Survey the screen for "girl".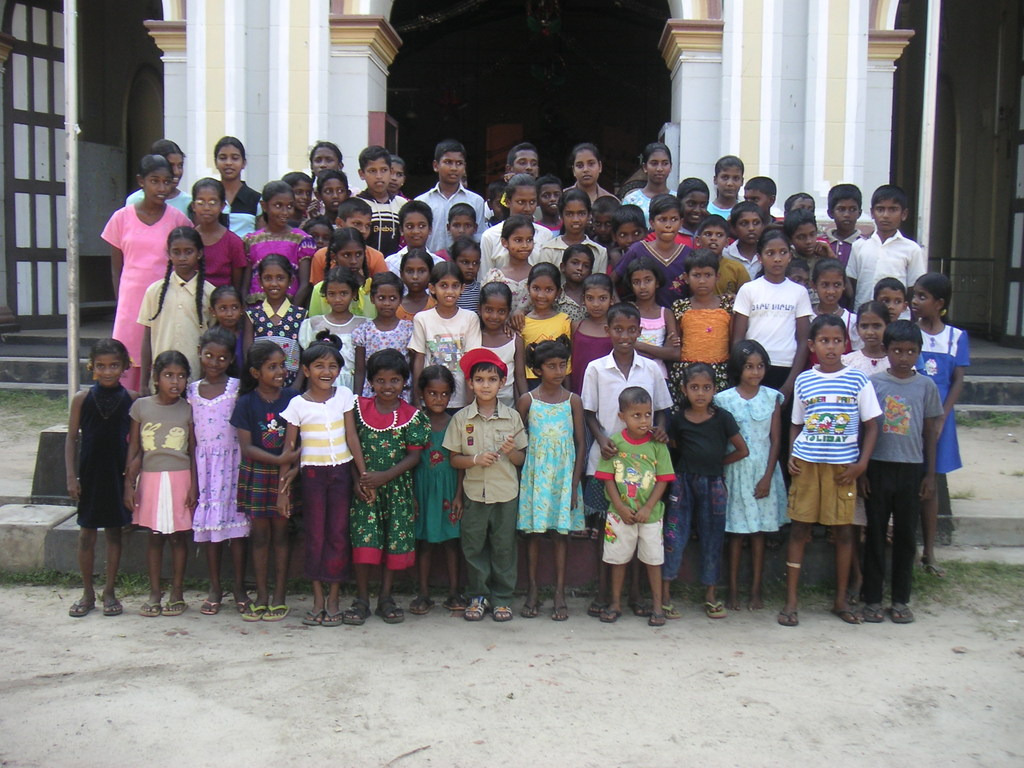
Survey found: (left=811, top=258, right=856, bottom=366).
